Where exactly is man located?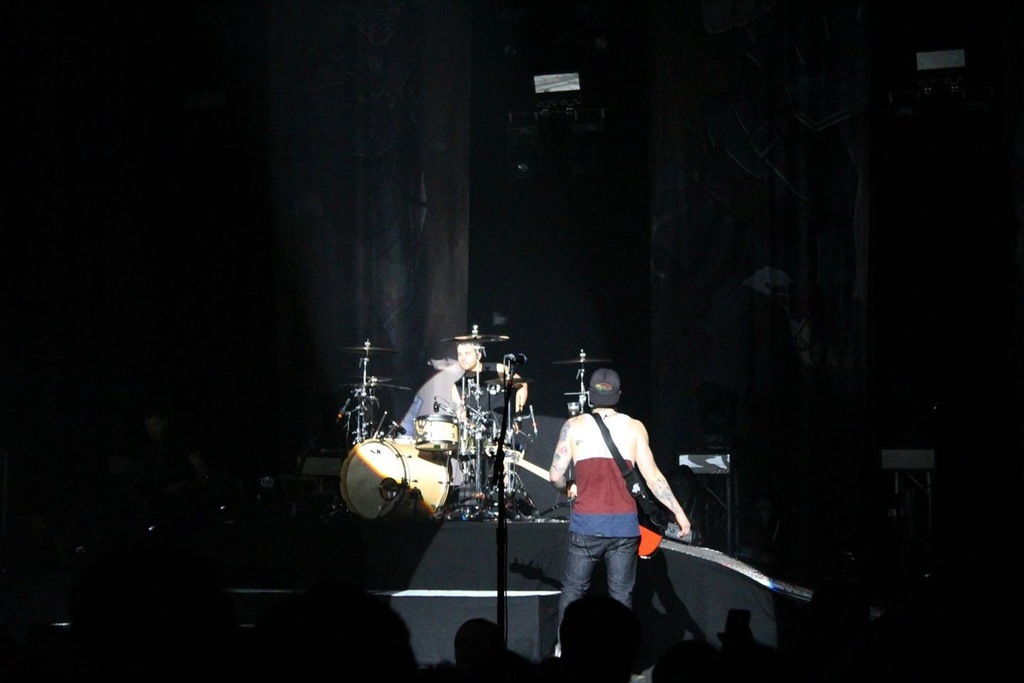
Its bounding box is {"x1": 453, "y1": 342, "x2": 538, "y2": 494}.
